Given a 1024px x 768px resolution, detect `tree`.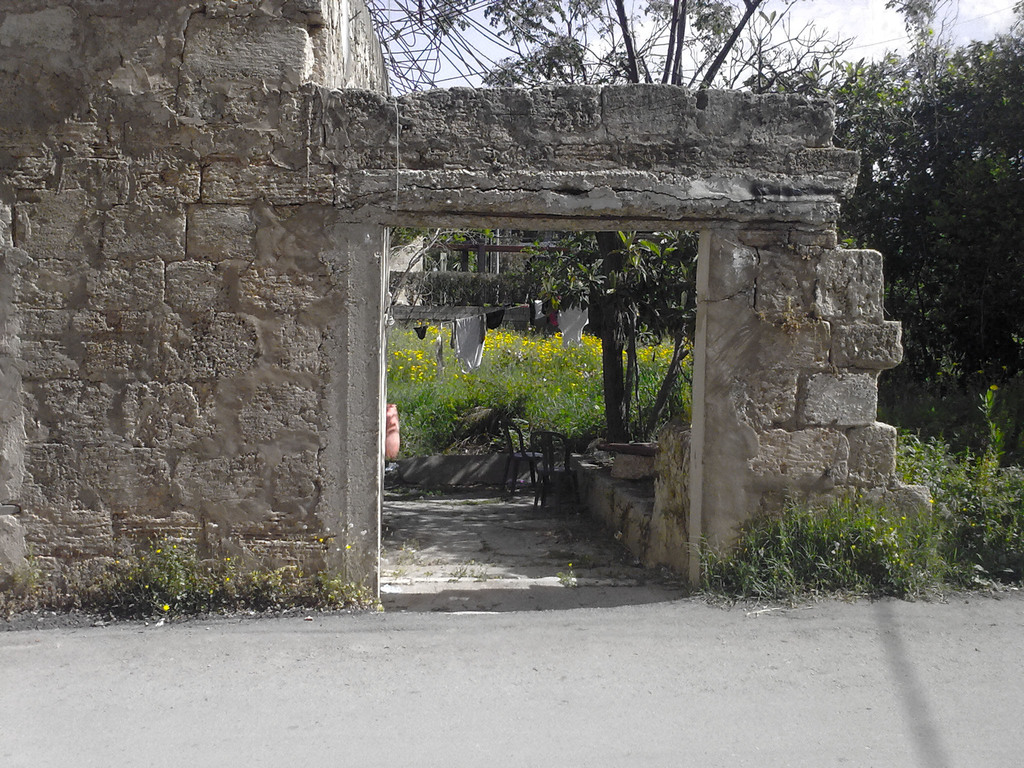
BBox(425, 0, 856, 440).
